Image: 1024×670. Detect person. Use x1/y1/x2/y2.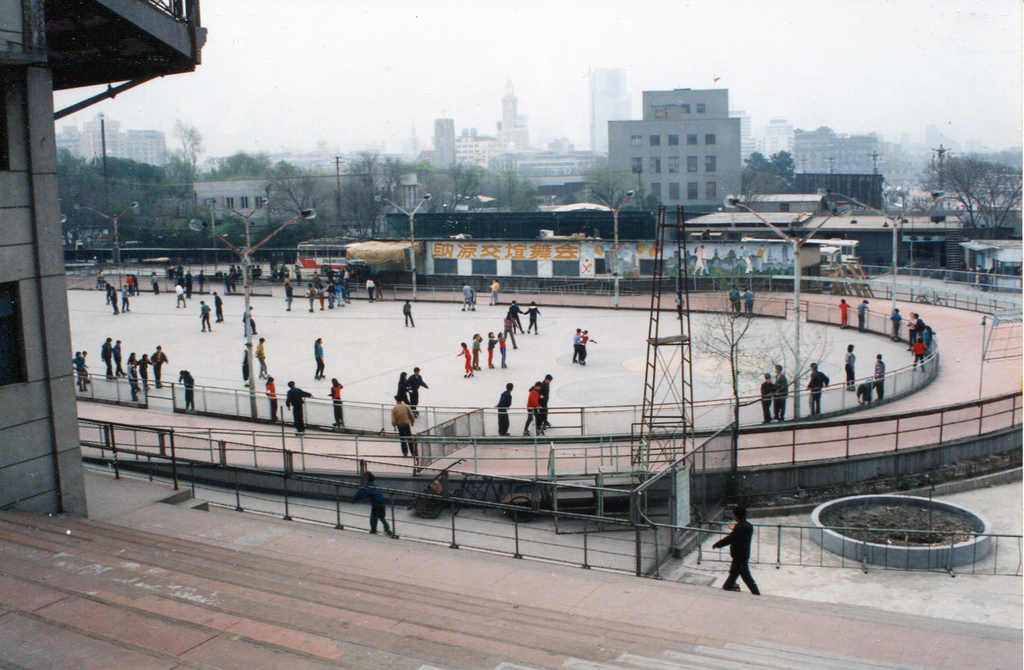
910/337/927/372.
